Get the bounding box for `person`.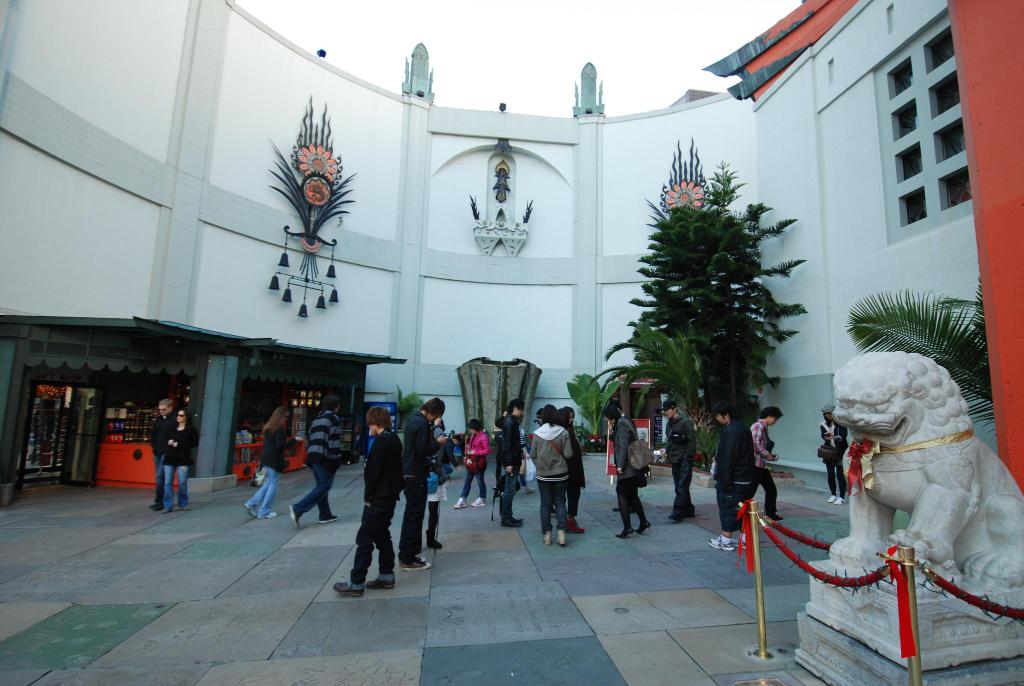
[349, 400, 420, 594].
